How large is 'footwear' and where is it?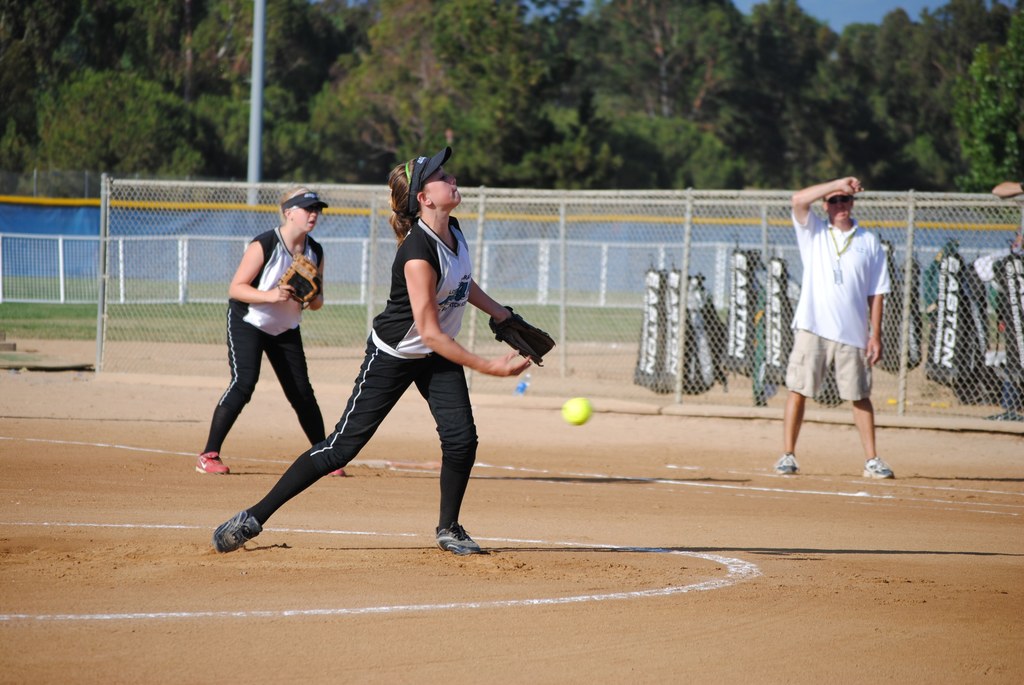
Bounding box: (left=325, top=469, right=345, bottom=478).
